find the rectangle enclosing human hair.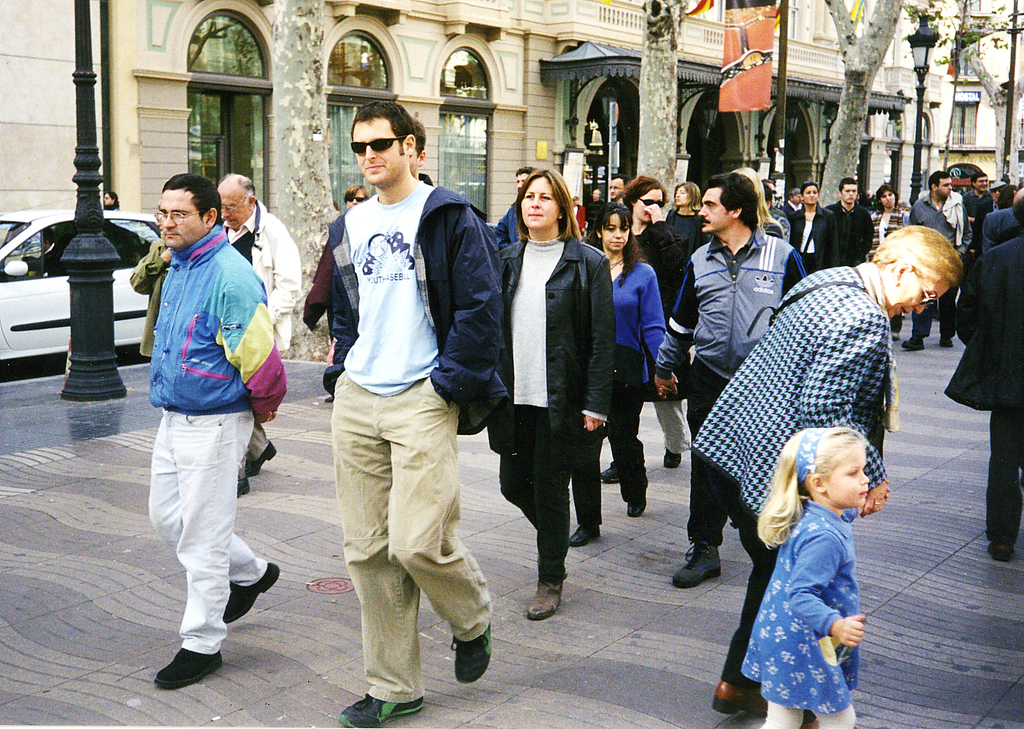
BBox(760, 422, 870, 548).
